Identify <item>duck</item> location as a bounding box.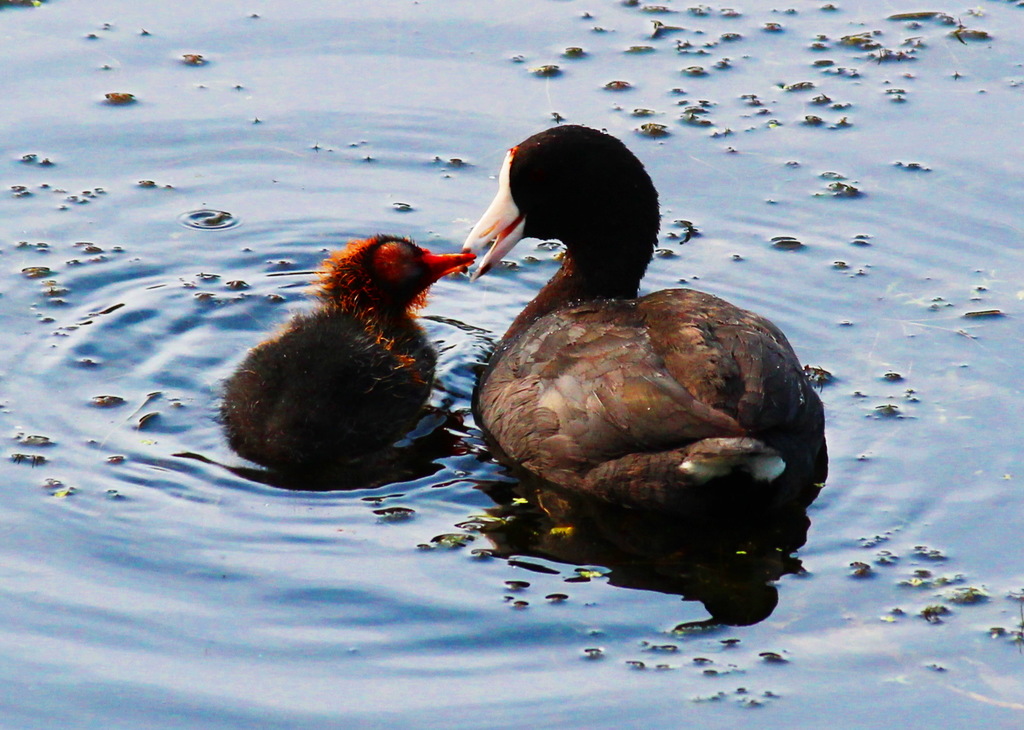
x1=204 y1=226 x2=477 y2=459.
